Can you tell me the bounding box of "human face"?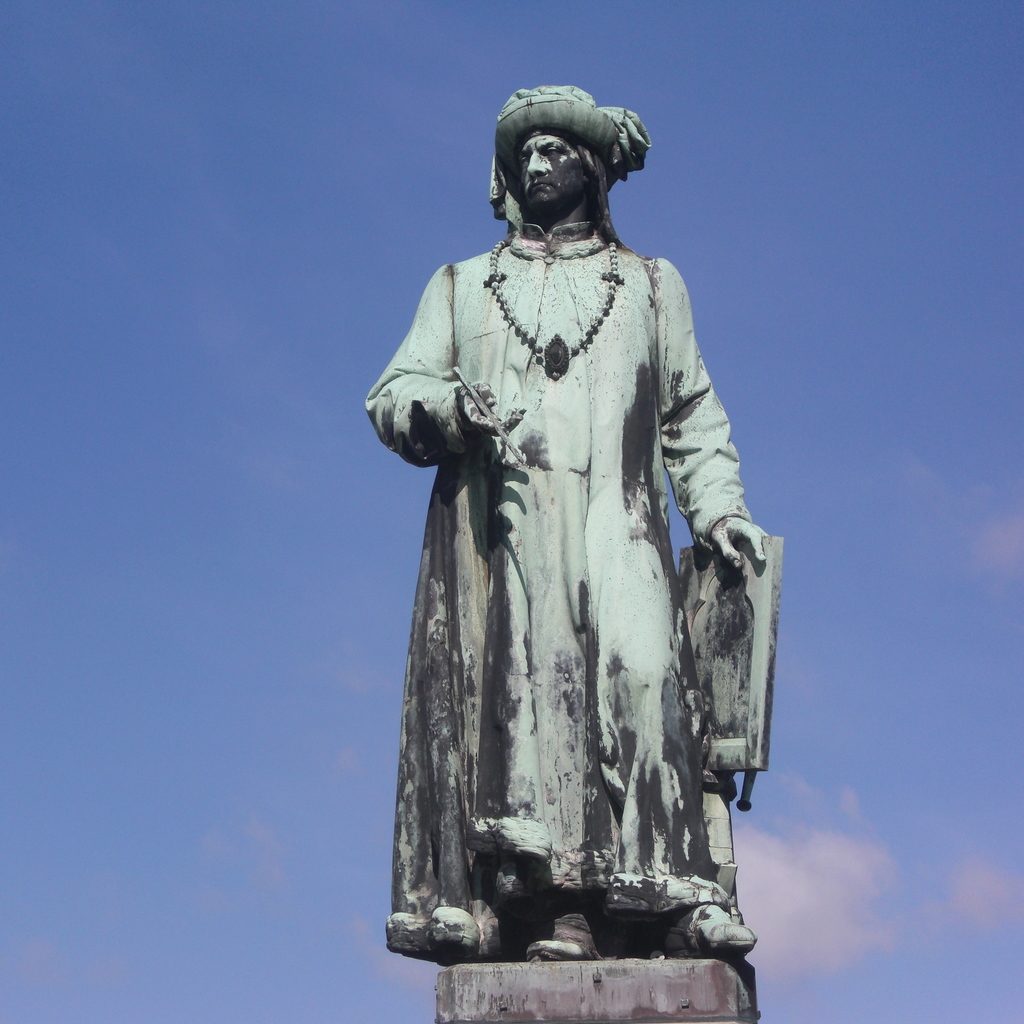
locate(522, 128, 588, 200).
